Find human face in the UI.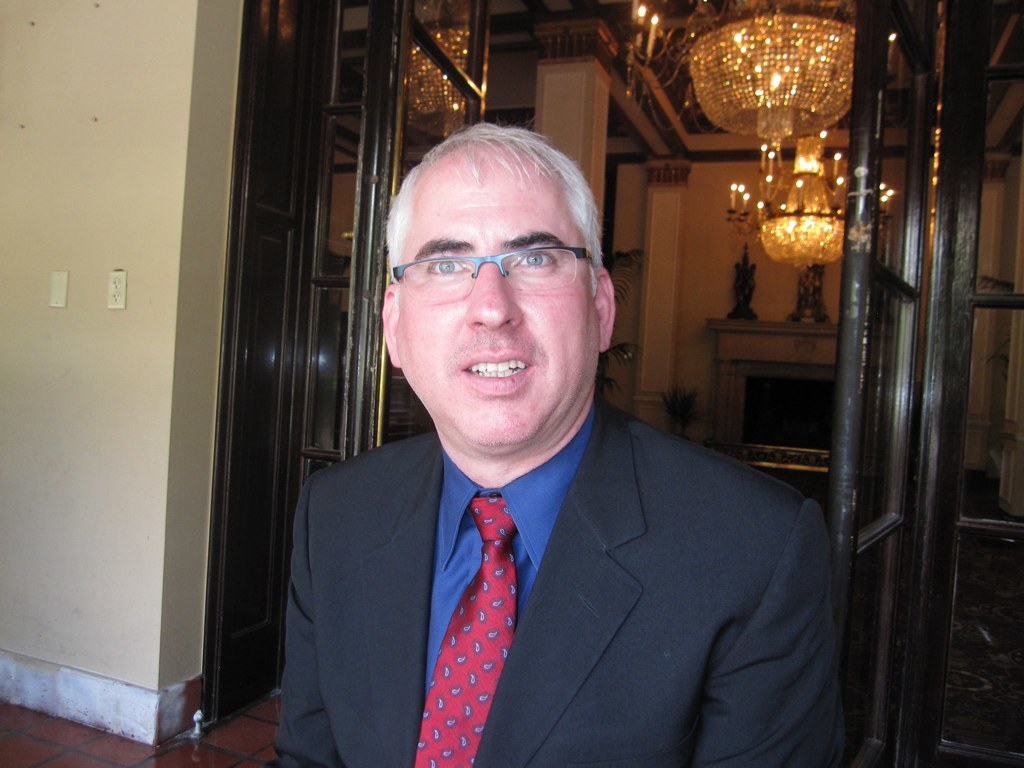
UI element at crop(392, 148, 600, 440).
